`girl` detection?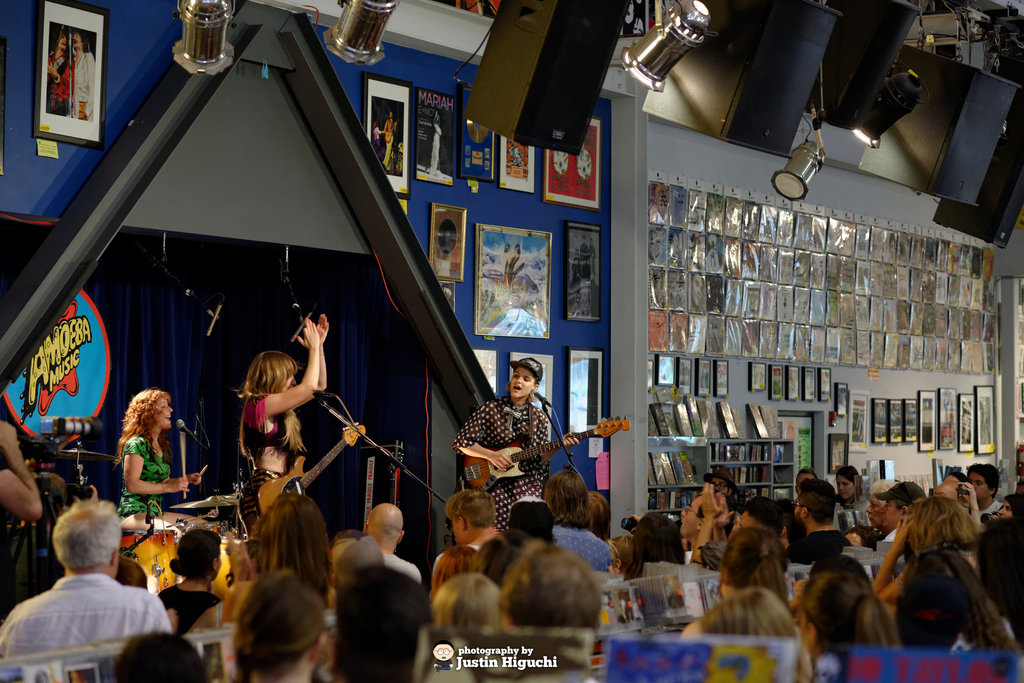
locate(450, 362, 581, 532)
